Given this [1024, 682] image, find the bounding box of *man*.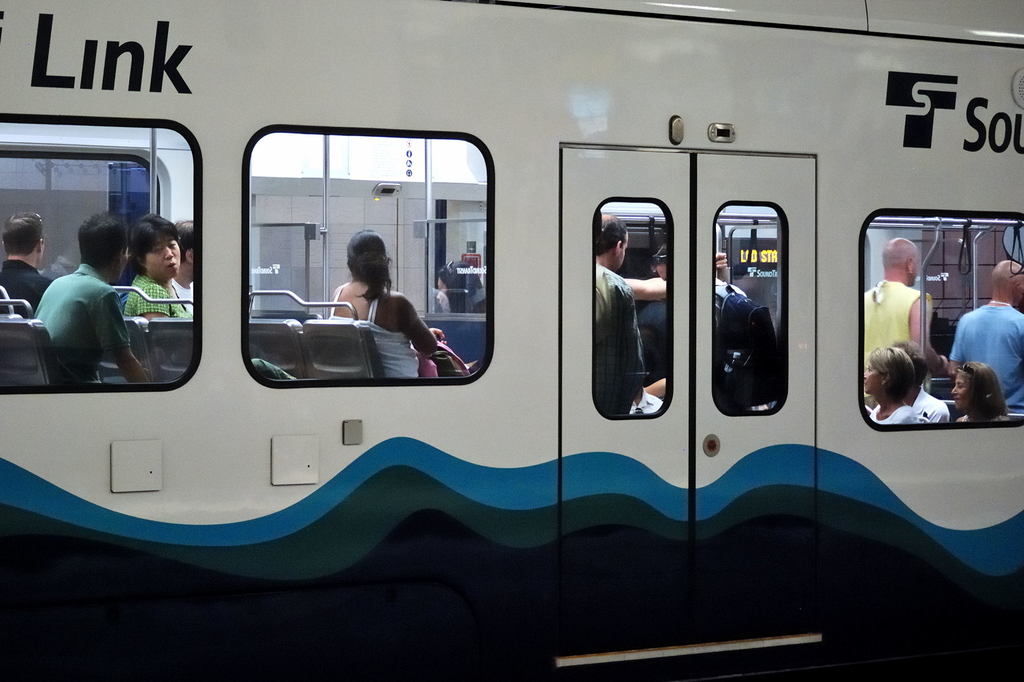
locate(32, 234, 147, 396).
